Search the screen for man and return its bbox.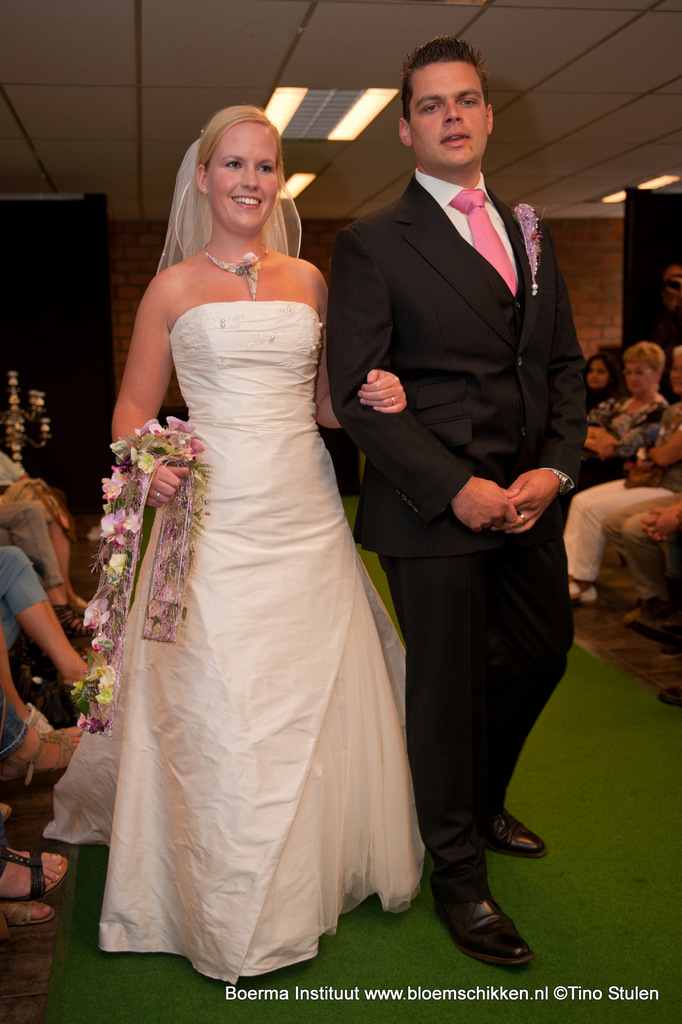
Found: 317 23 592 945.
